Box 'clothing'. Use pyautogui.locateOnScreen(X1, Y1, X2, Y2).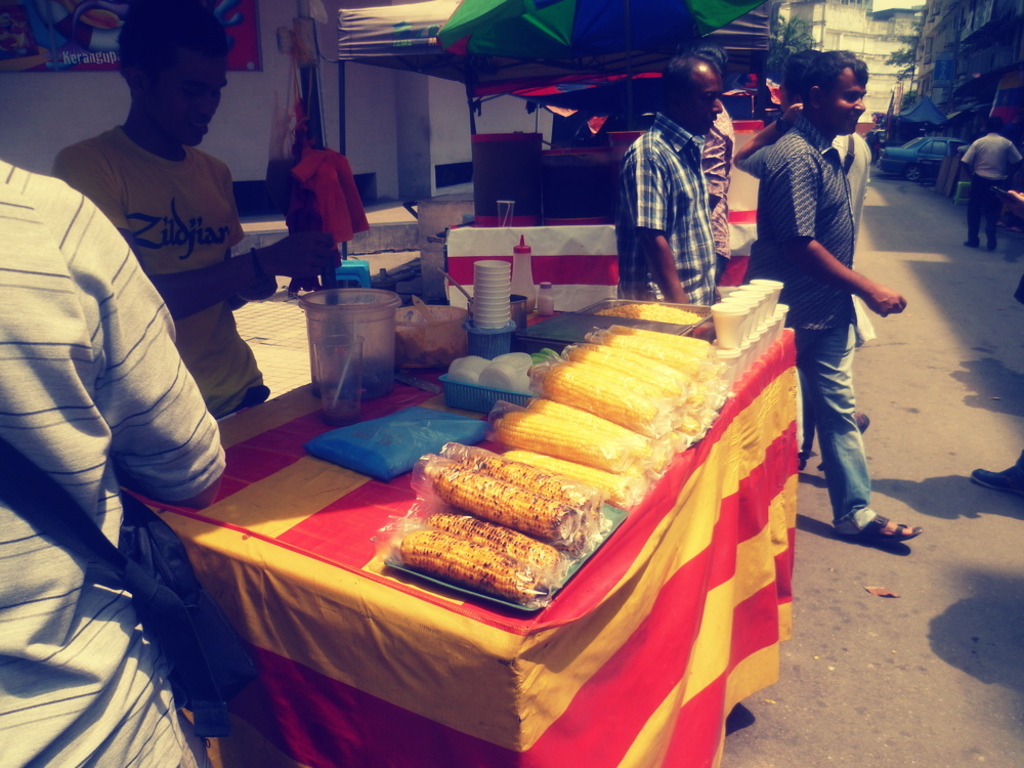
pyautogui.locateOnScreen(955, 129, 1023, 251).
